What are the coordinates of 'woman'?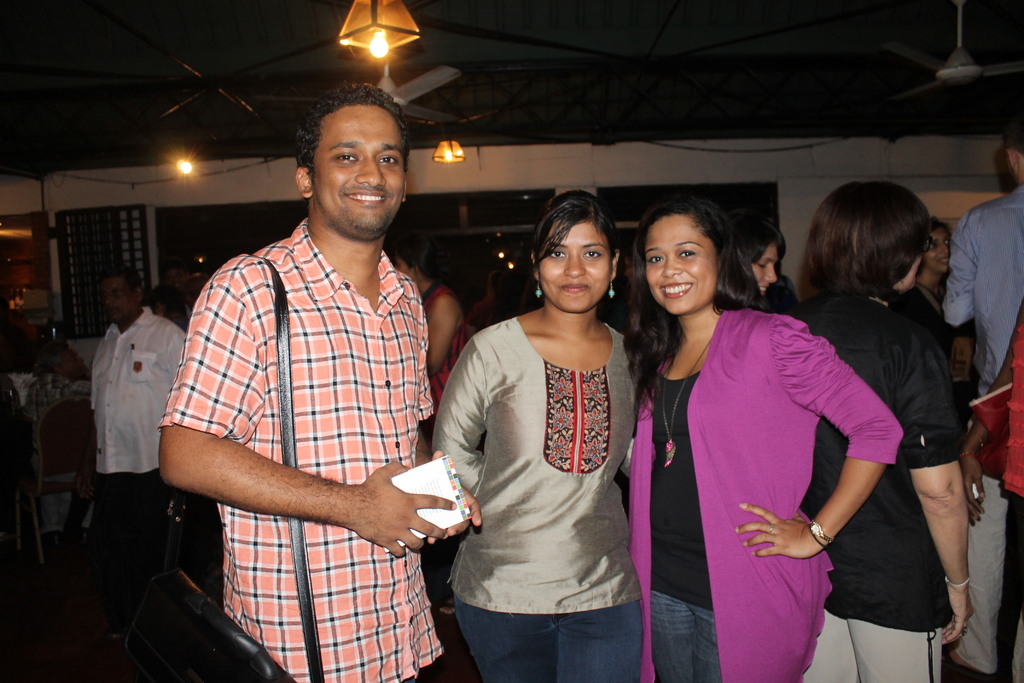
628, 196, 905, 682.
